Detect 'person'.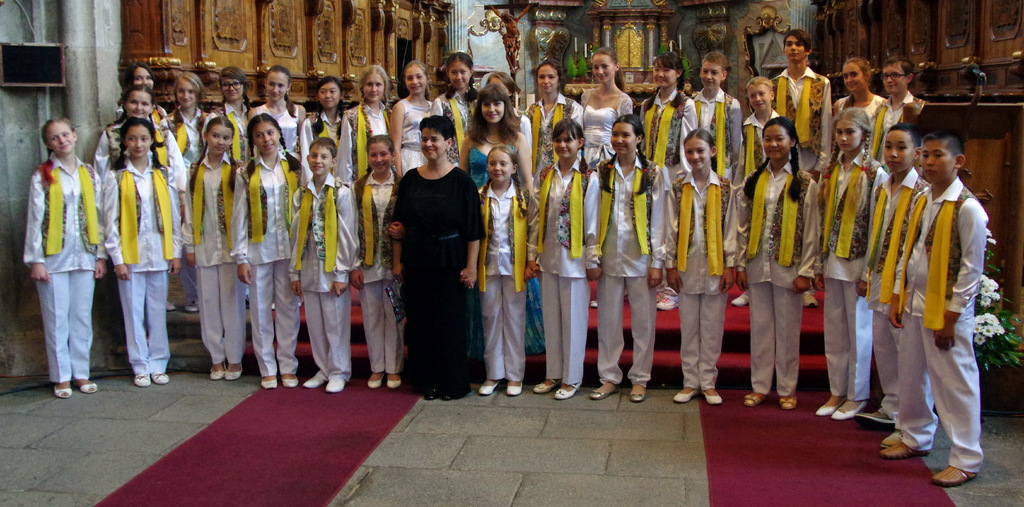
Detected at left=530, top=67, right=592, bottom=133.
